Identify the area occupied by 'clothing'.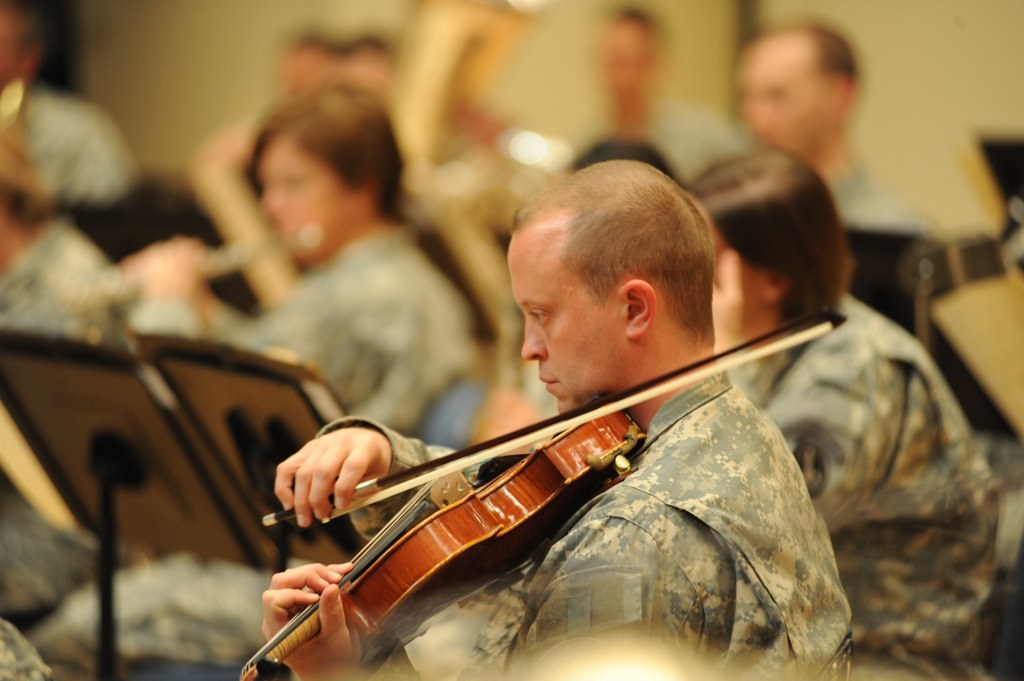
Area: locate(0, 220, 122, 340).
